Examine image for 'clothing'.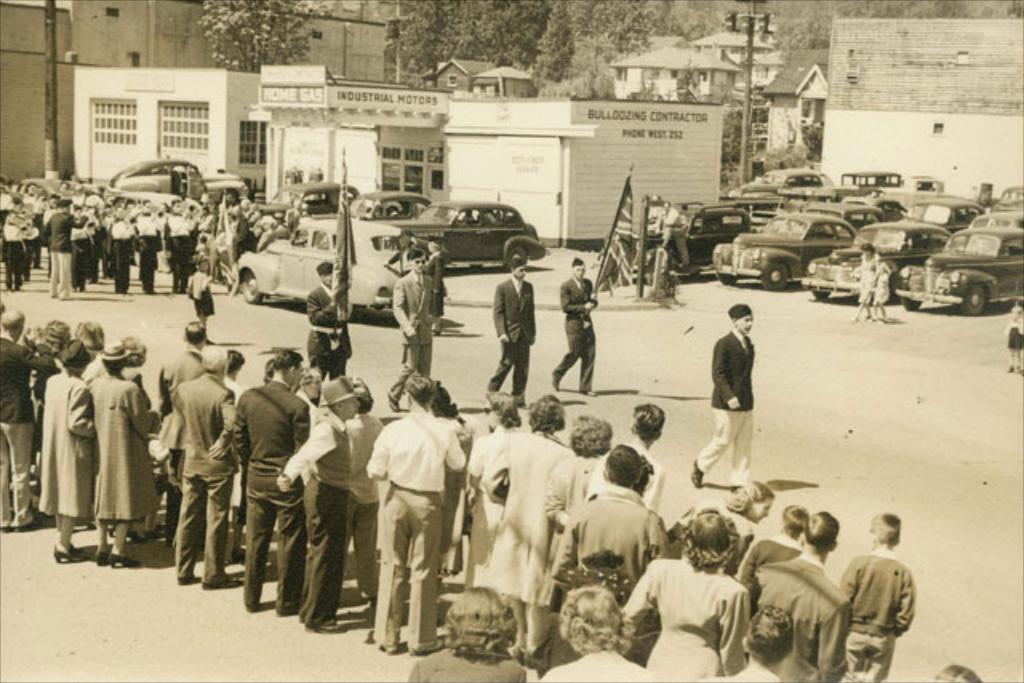
Examination result: <bbox>870, 274, 898, 301</bbox>.
